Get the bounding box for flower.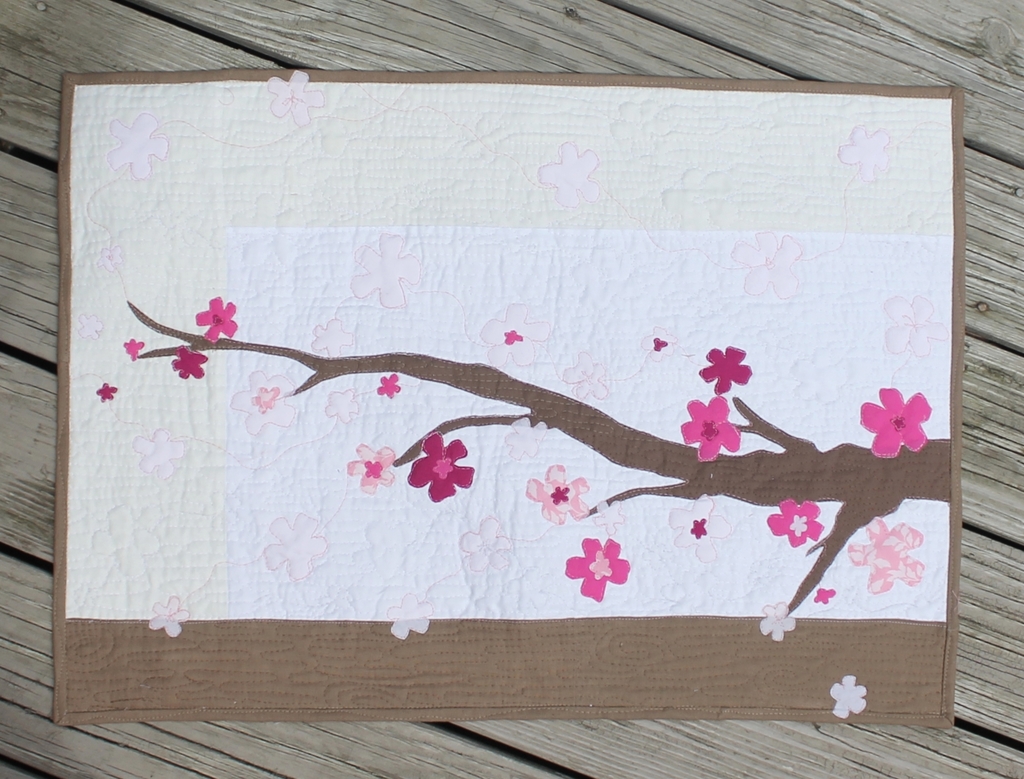
<region>95, 380, 120, 403</region>.
